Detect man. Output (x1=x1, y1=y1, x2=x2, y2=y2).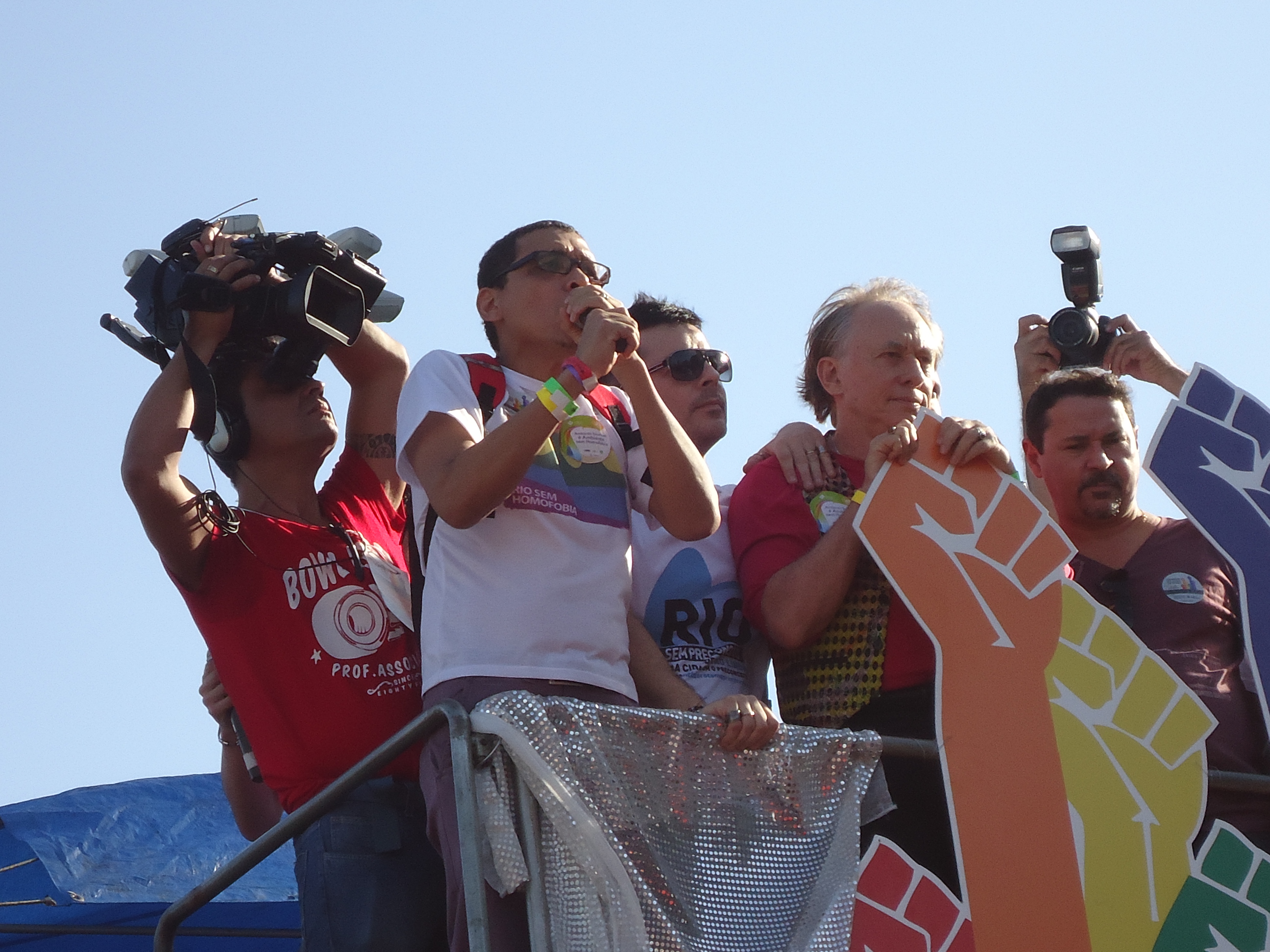
(x1=474, y1=146, x2=610, y2=443).
